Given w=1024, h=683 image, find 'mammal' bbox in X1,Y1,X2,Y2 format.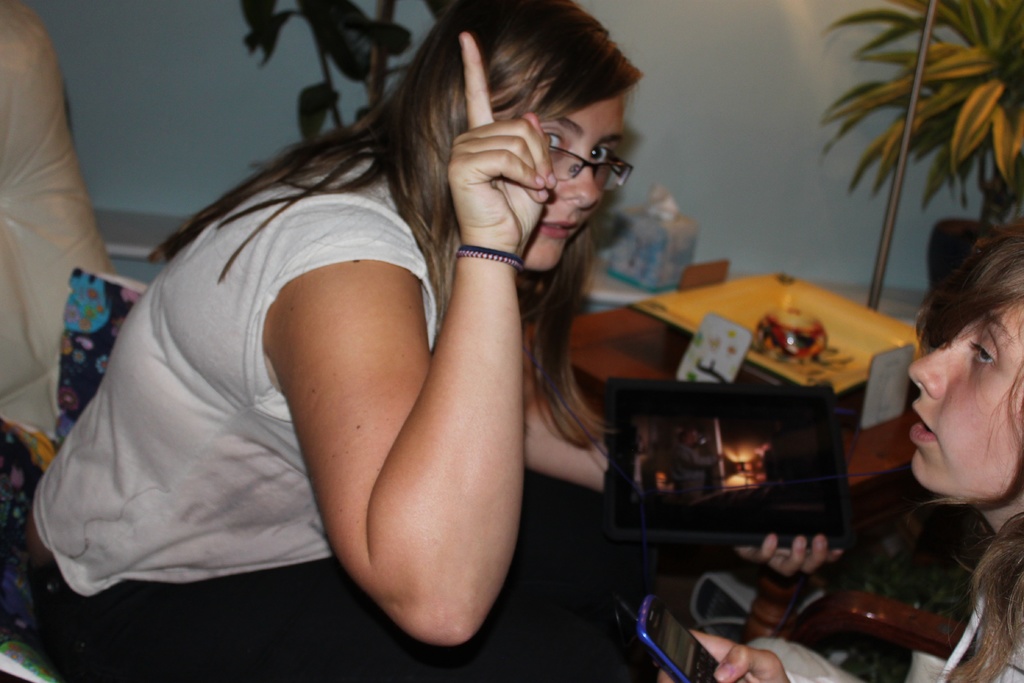
674,233,1023,682.
